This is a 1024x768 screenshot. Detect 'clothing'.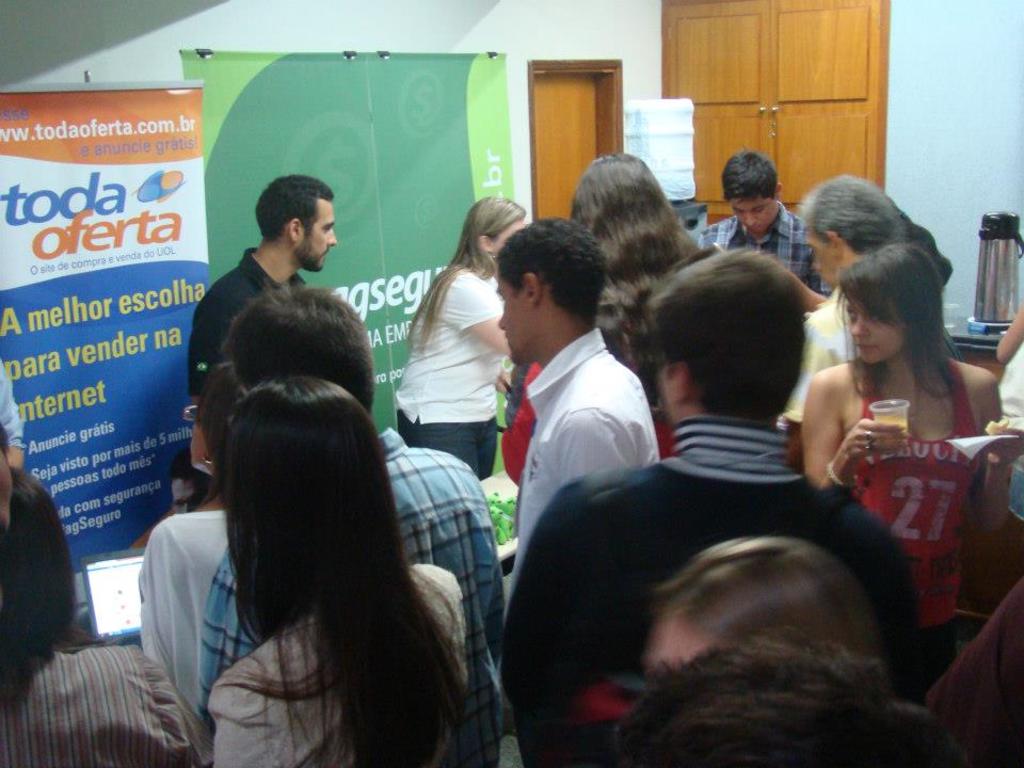
Rect(0, 646, 212, 767).
